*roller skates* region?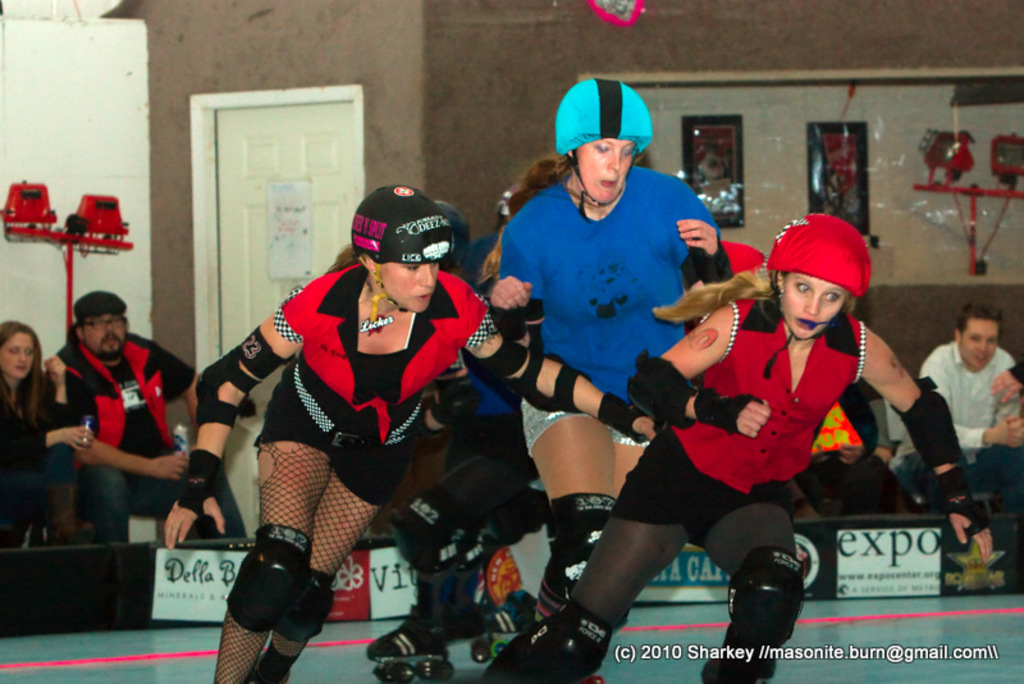
[left=467, top=589, right=538, bottom=666]
